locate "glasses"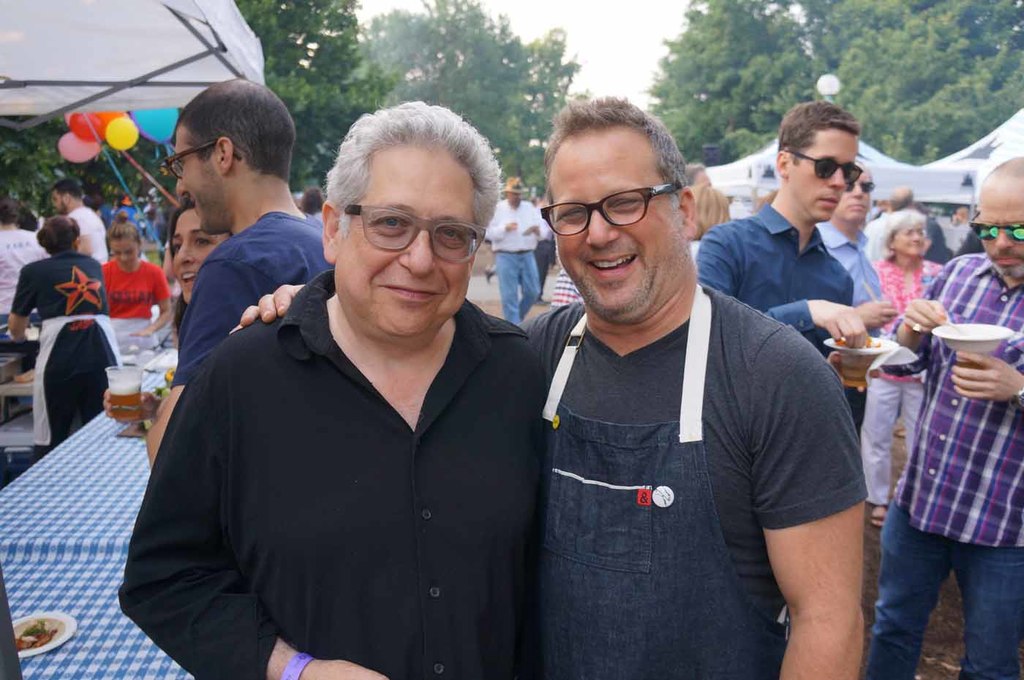
541, 181, 676, 239
